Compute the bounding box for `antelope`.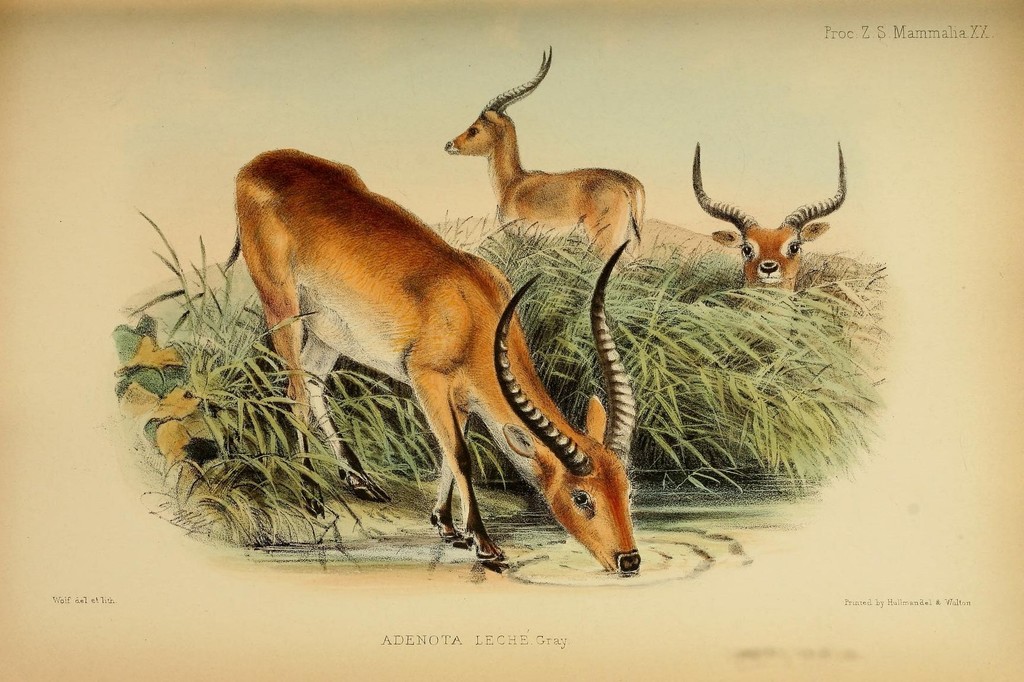
select_region(221, 148, 642, 579).
